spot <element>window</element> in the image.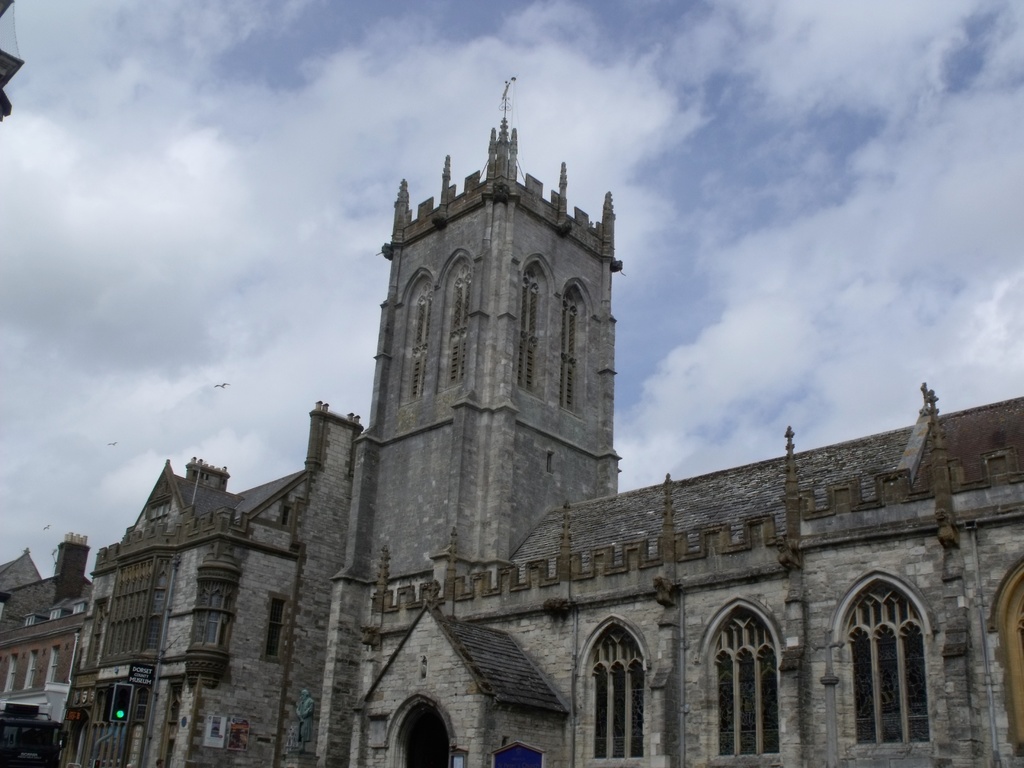
<element>window</element> found at box(40, 644, 62, 689).
